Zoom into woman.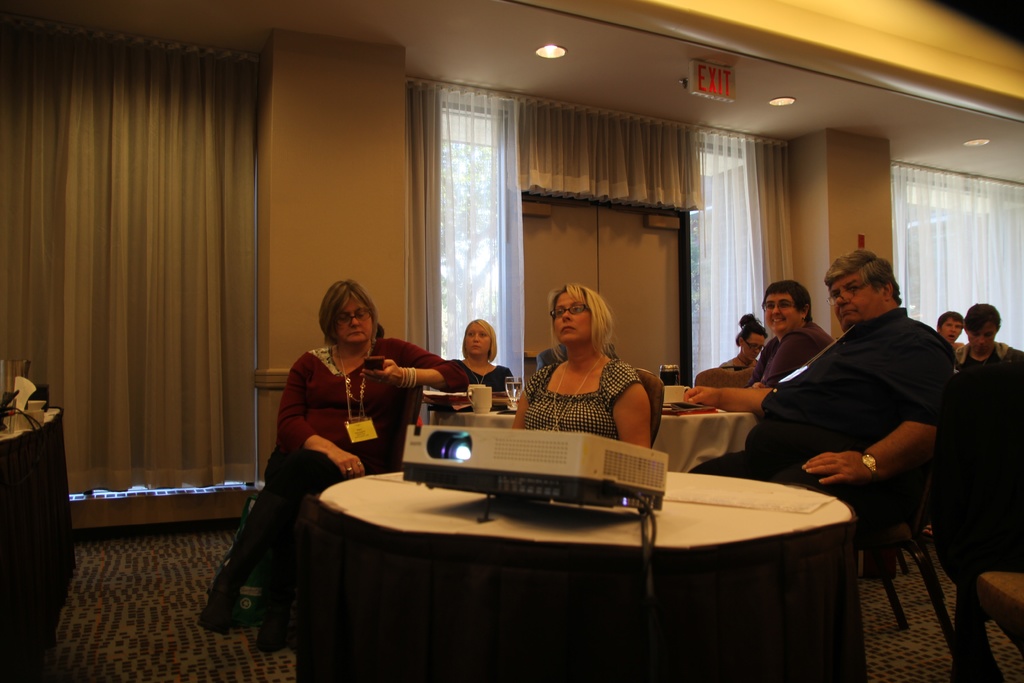
Zoom target: locate(728, 316, 767, 377).
